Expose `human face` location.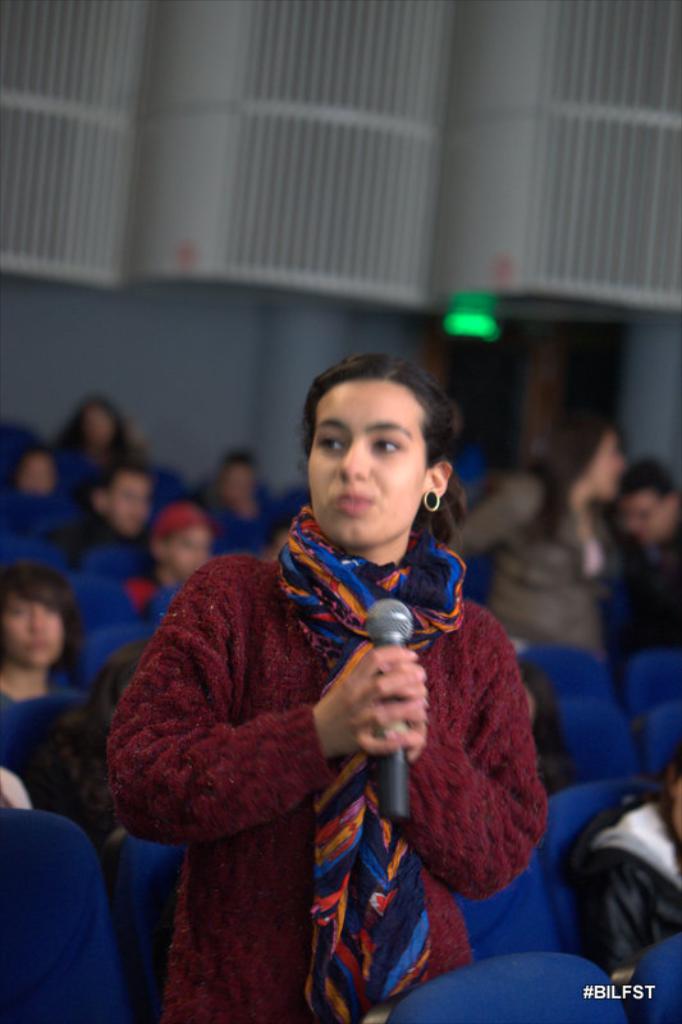
Exposed at Rect(306, 383, 426, 553).
